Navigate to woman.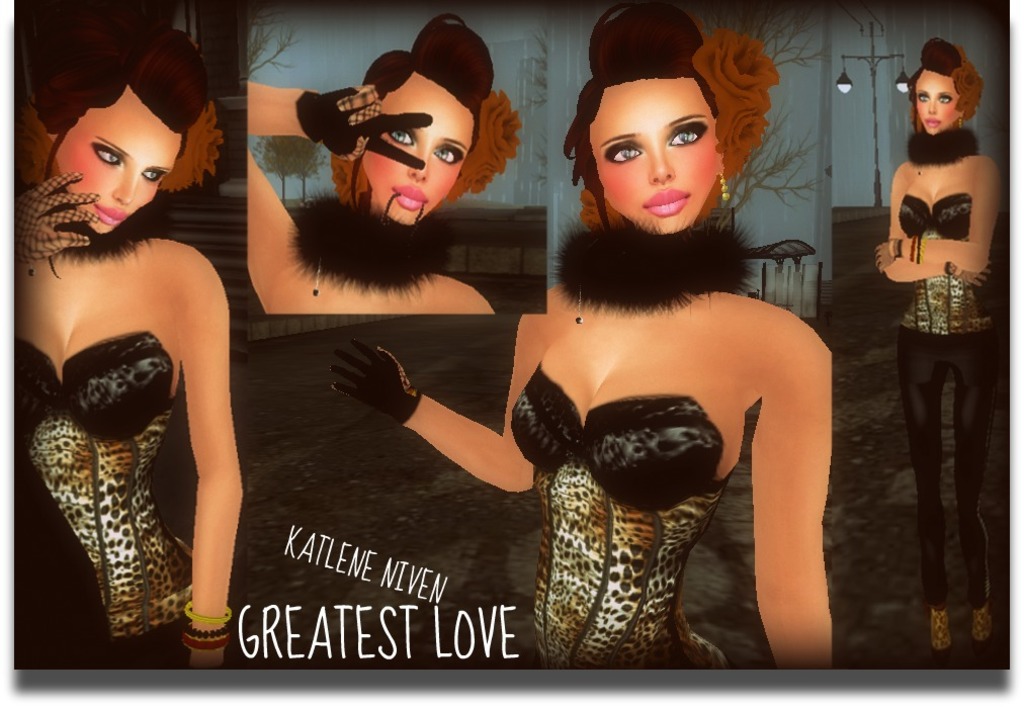
Navigation target: BBox(394, 51, 831, 653).
